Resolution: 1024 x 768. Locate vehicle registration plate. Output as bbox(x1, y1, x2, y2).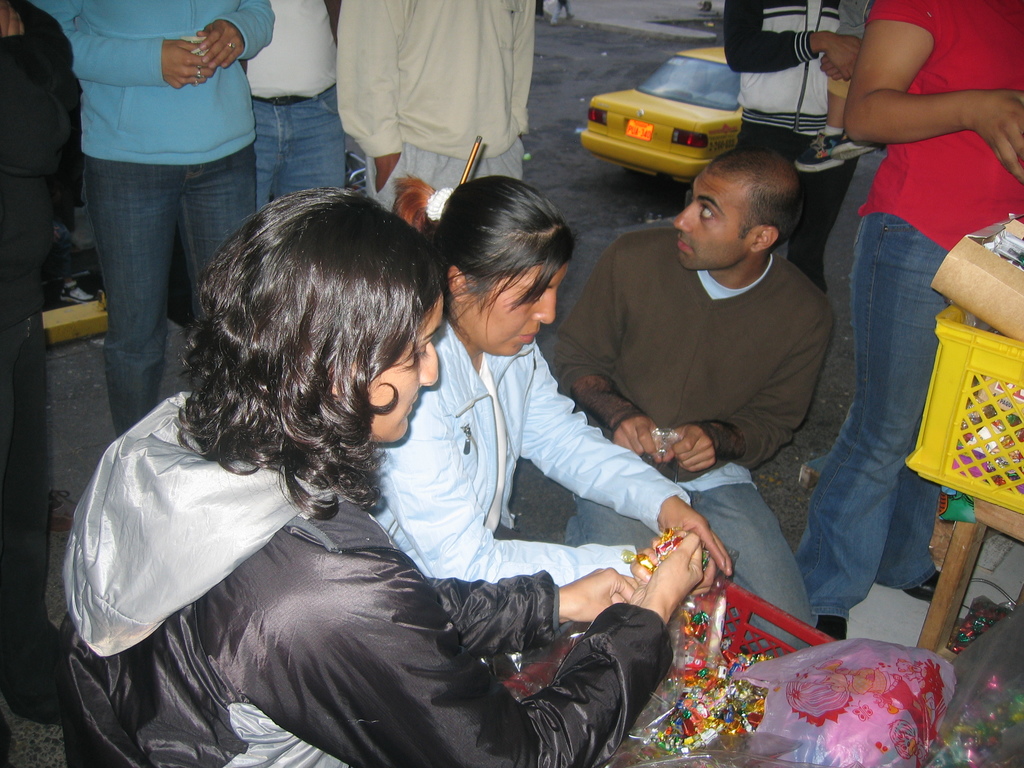
bbox(627, 121, 655, 142).
